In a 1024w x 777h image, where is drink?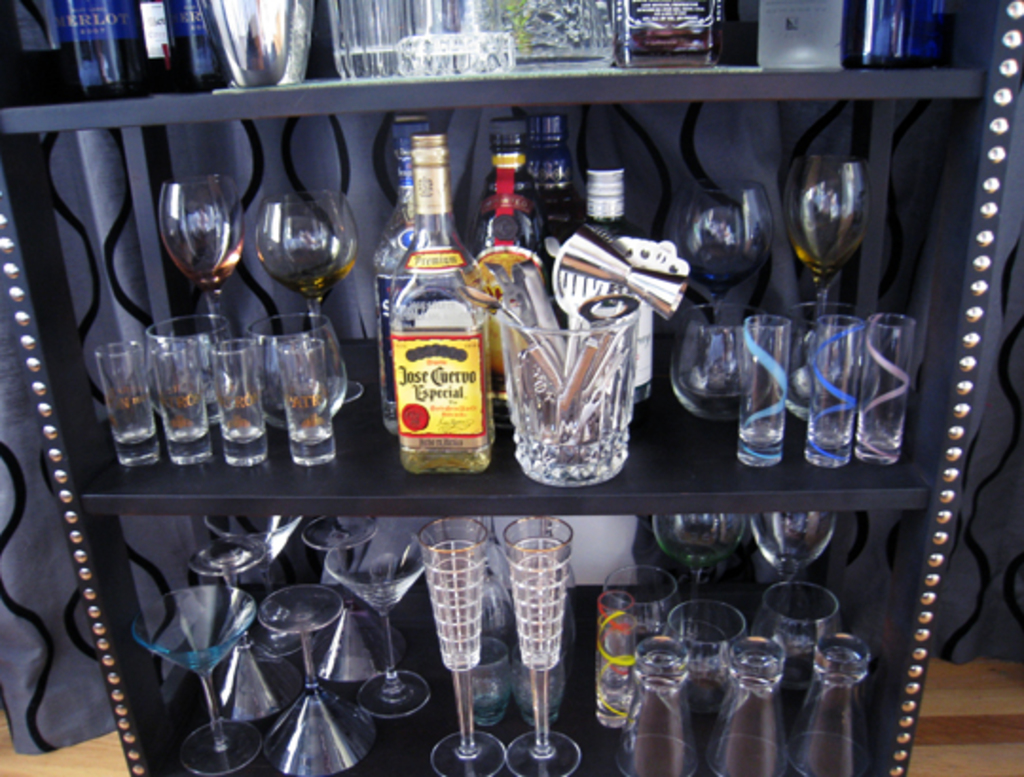
616 0 726 70.
